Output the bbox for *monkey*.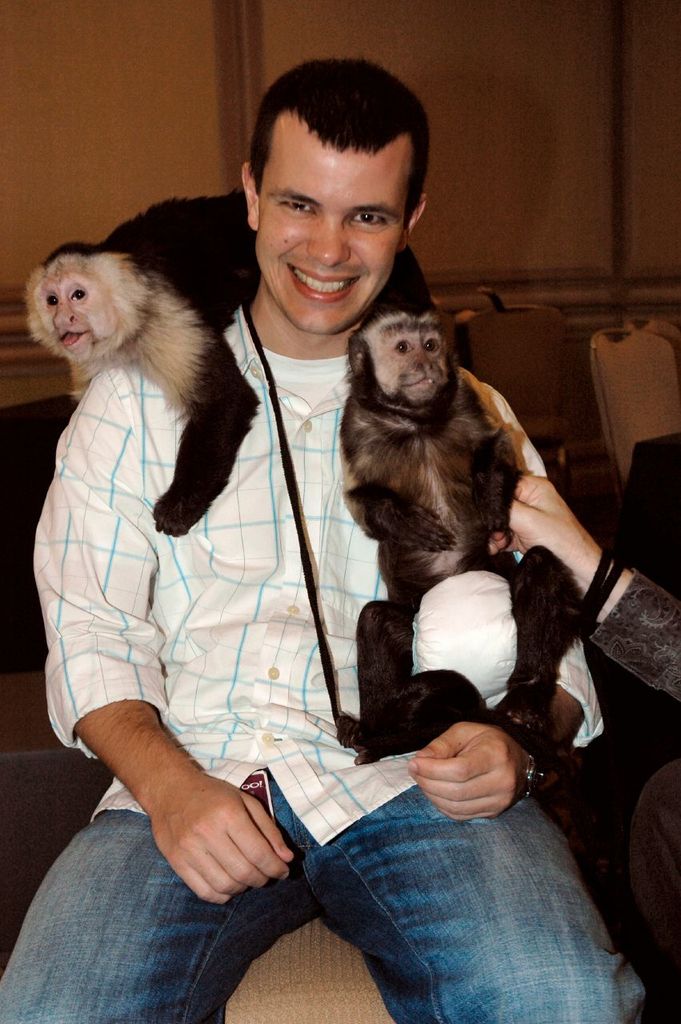
25:192:435:540.
